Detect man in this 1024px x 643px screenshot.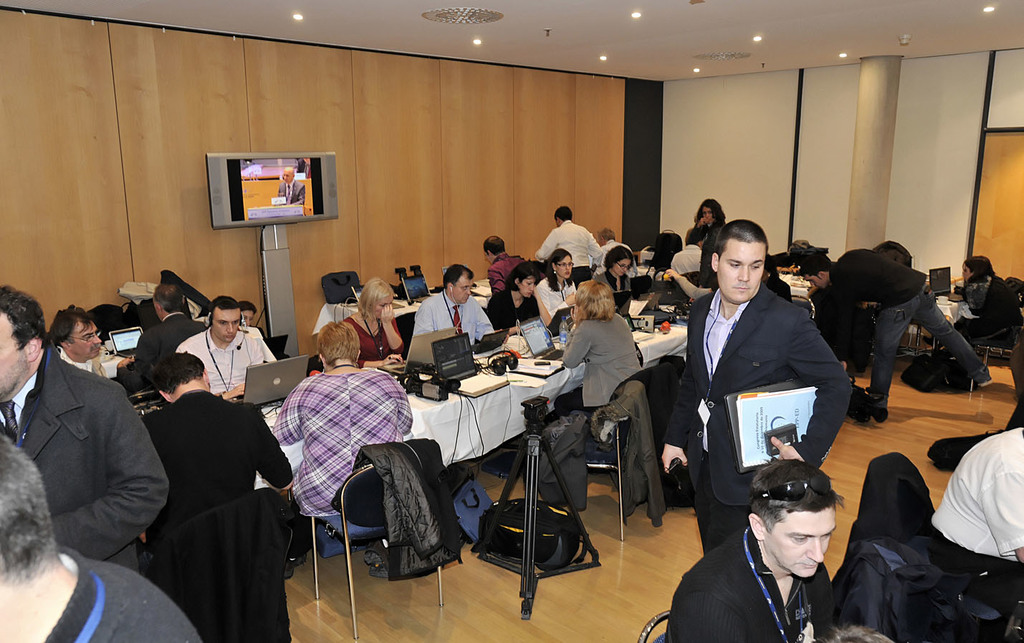
Detection: detection(120, 283, 204, 388).
